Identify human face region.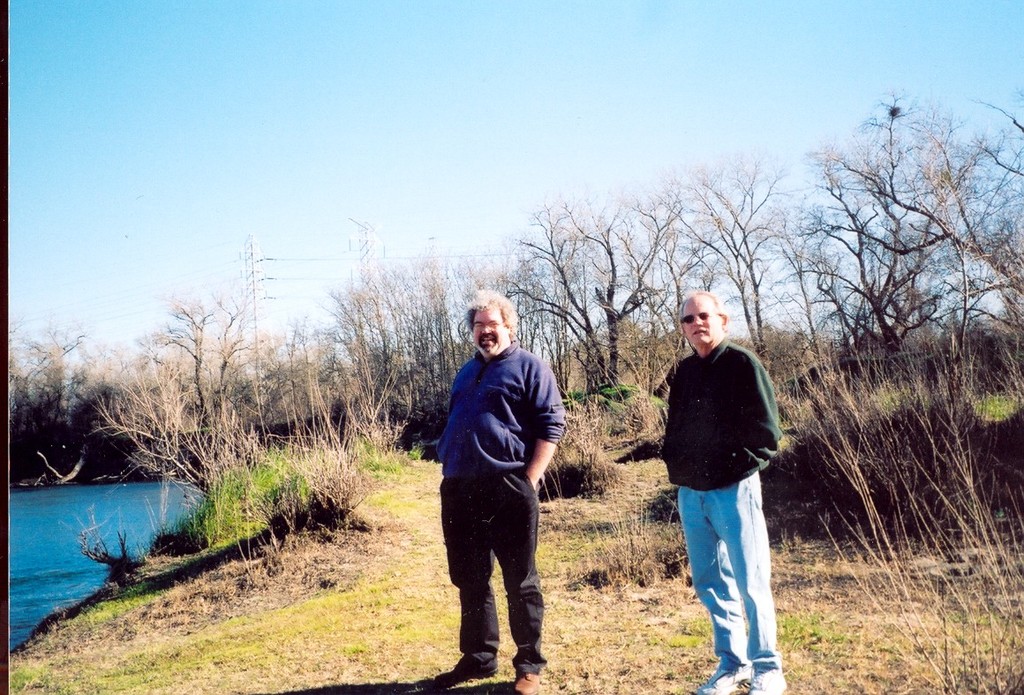
Region: box=[474, 311, 505, 358].
